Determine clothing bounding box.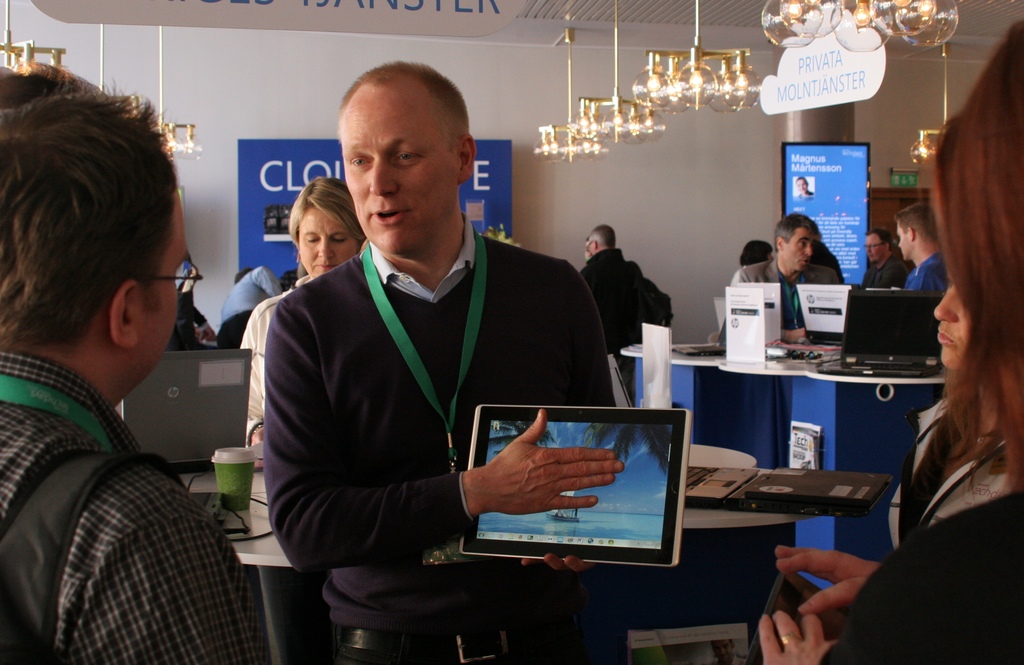
Determined: x1=725, y1=253, x2=842, y2=343.
